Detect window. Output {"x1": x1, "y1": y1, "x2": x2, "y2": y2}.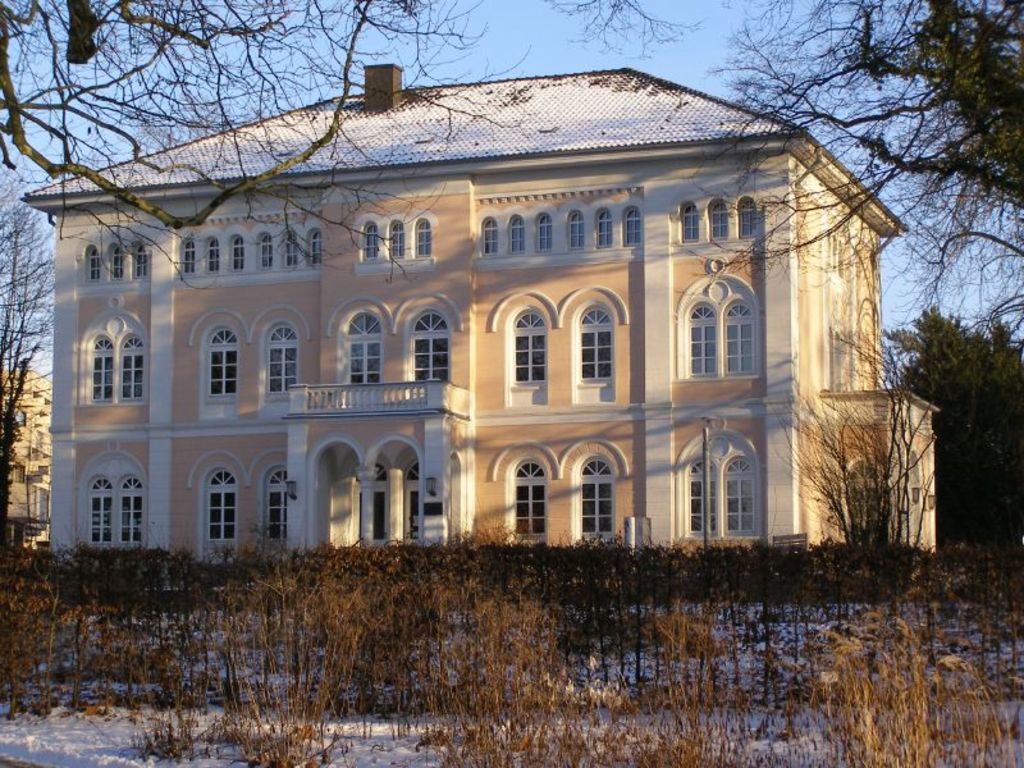
{"x1": 306, "y1": 234, "x2": 321, "y2": 268}.
